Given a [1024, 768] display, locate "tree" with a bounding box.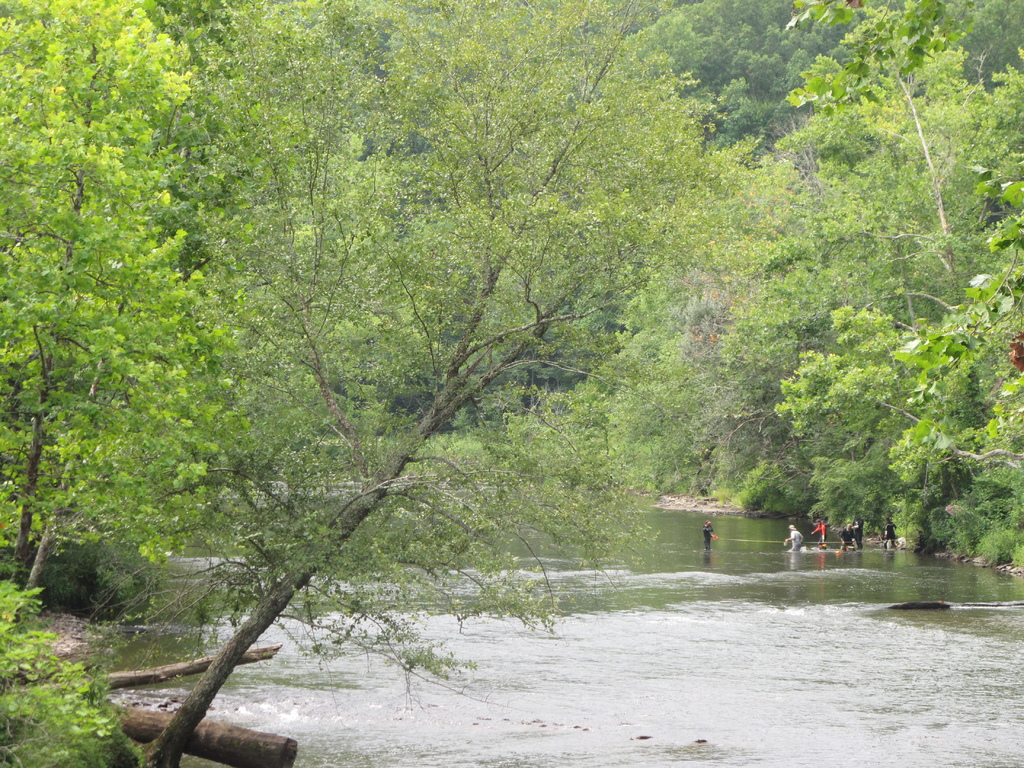
Located: BBox(770, 0, 1023, 503).
